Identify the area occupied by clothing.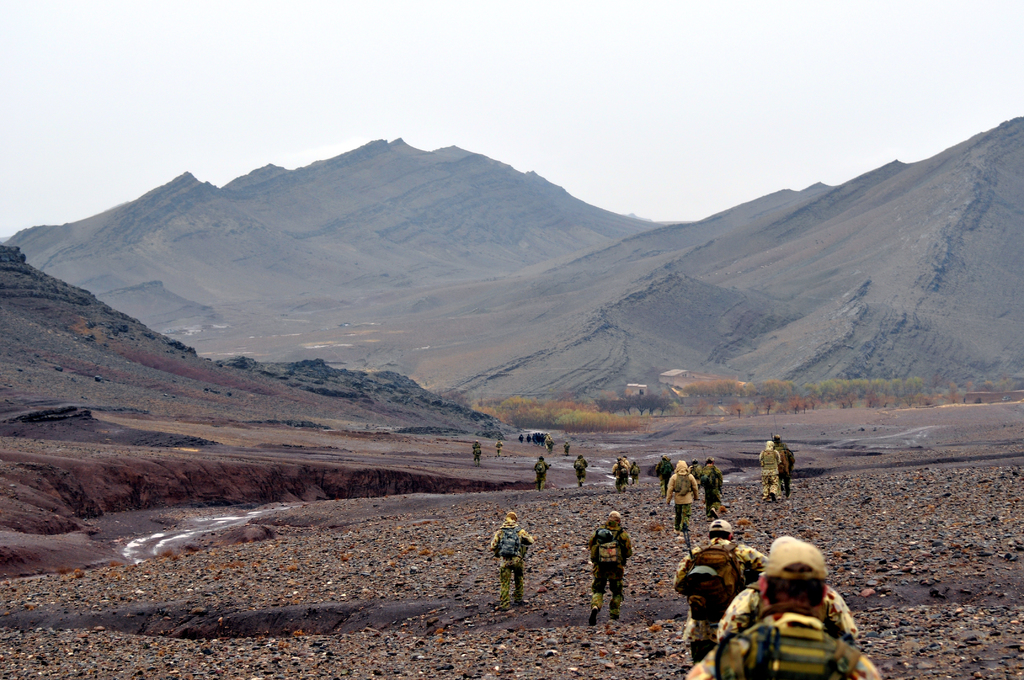
Area: [left=697, top=469, right=727, bottom=510].
